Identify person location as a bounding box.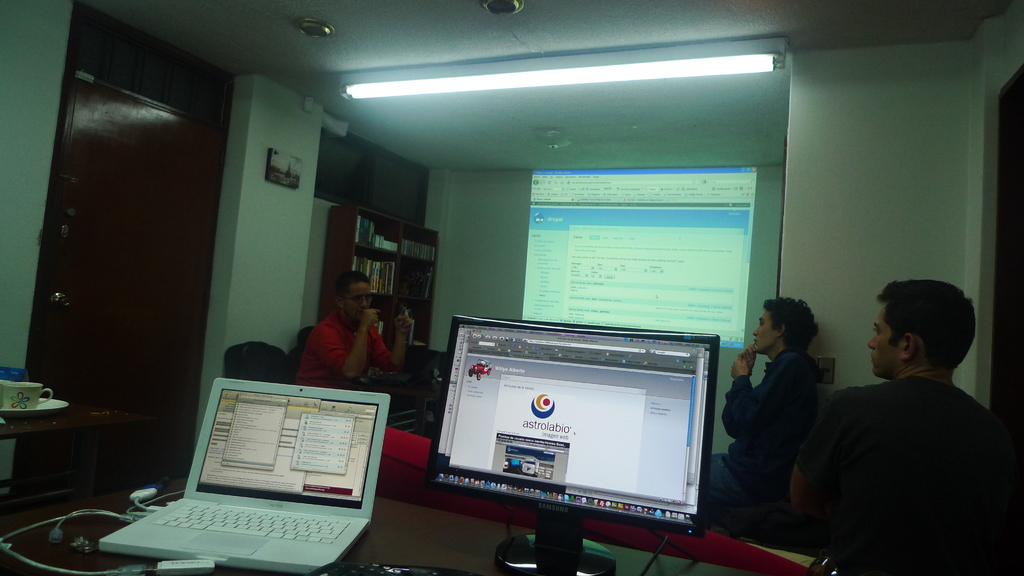
710, 296, 831, 507.
